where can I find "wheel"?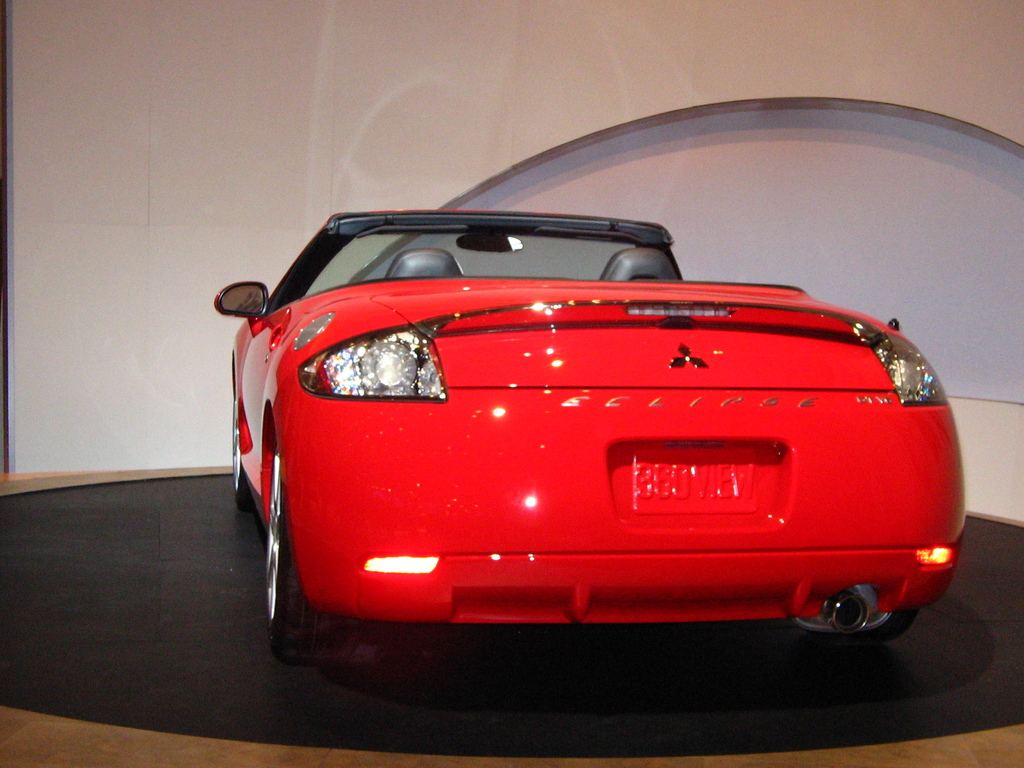
You can find it at crop(256, 476, 313, 660).
